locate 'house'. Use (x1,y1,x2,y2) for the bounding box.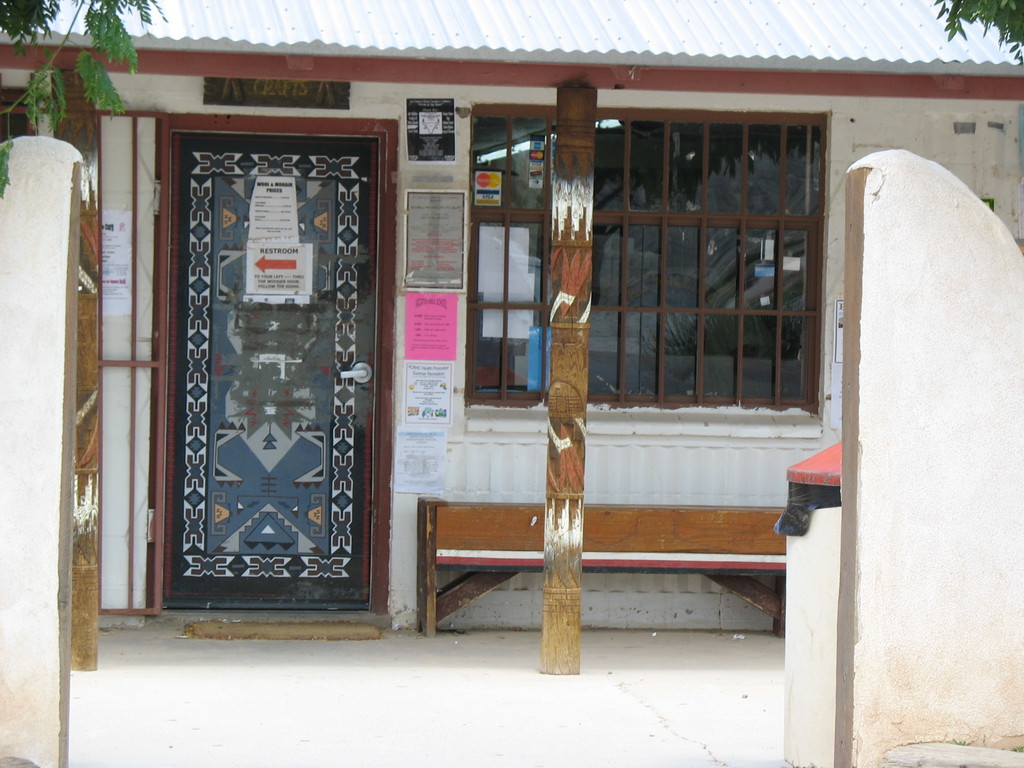
(0,0,1023,641).
